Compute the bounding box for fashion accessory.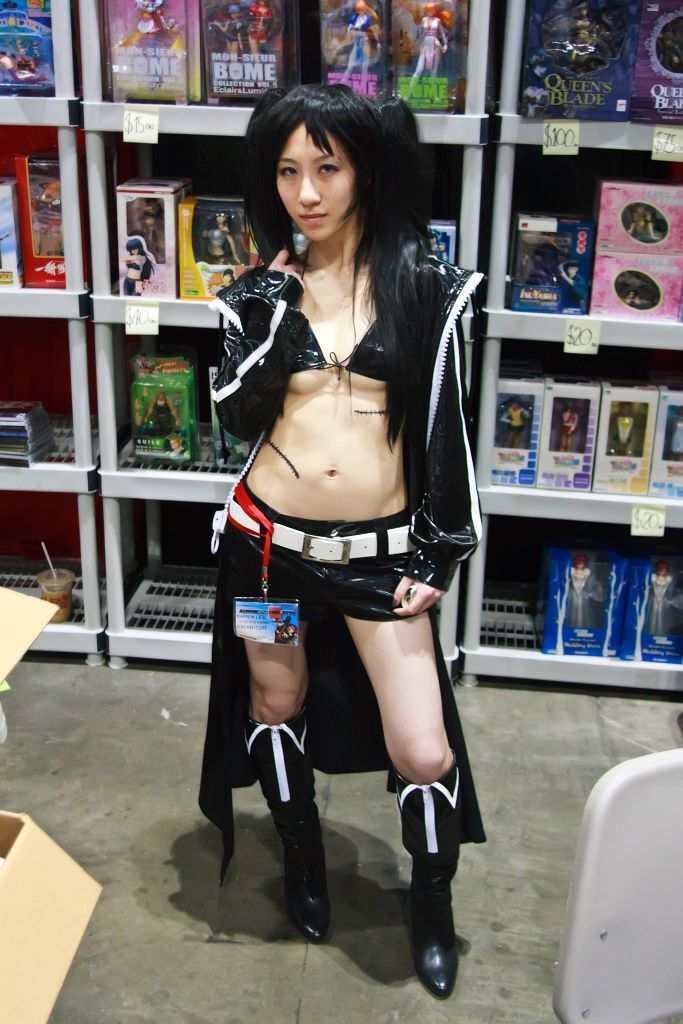
pyautogui.locateOnScreen(223, 493, 416, 563).
